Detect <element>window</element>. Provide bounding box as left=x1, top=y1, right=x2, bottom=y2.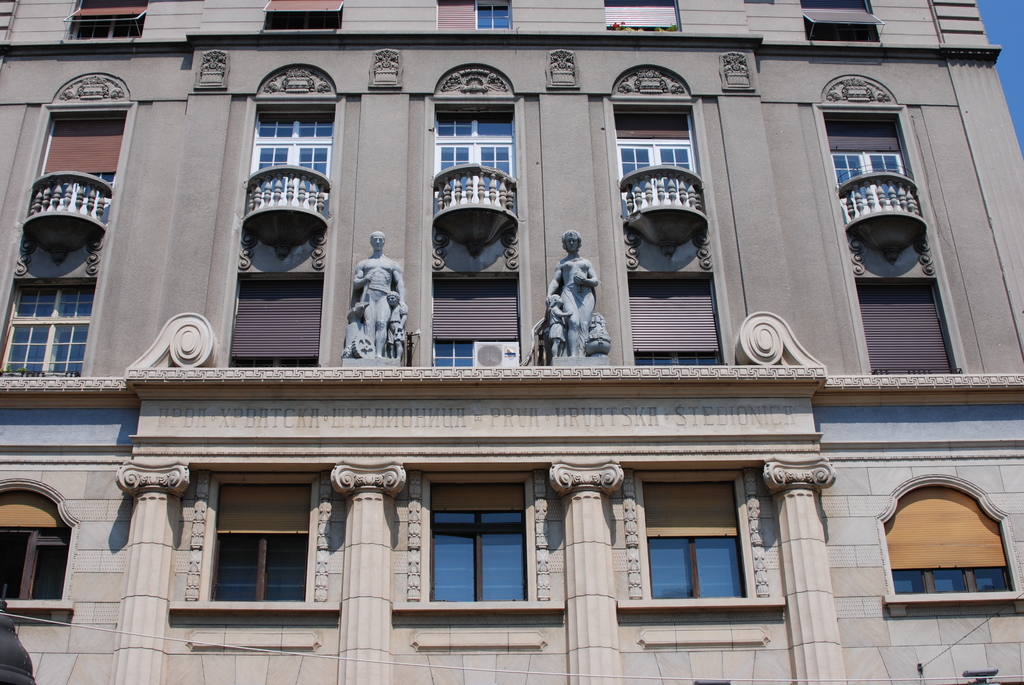
left=435, top=274, right=524, bottom=367.
